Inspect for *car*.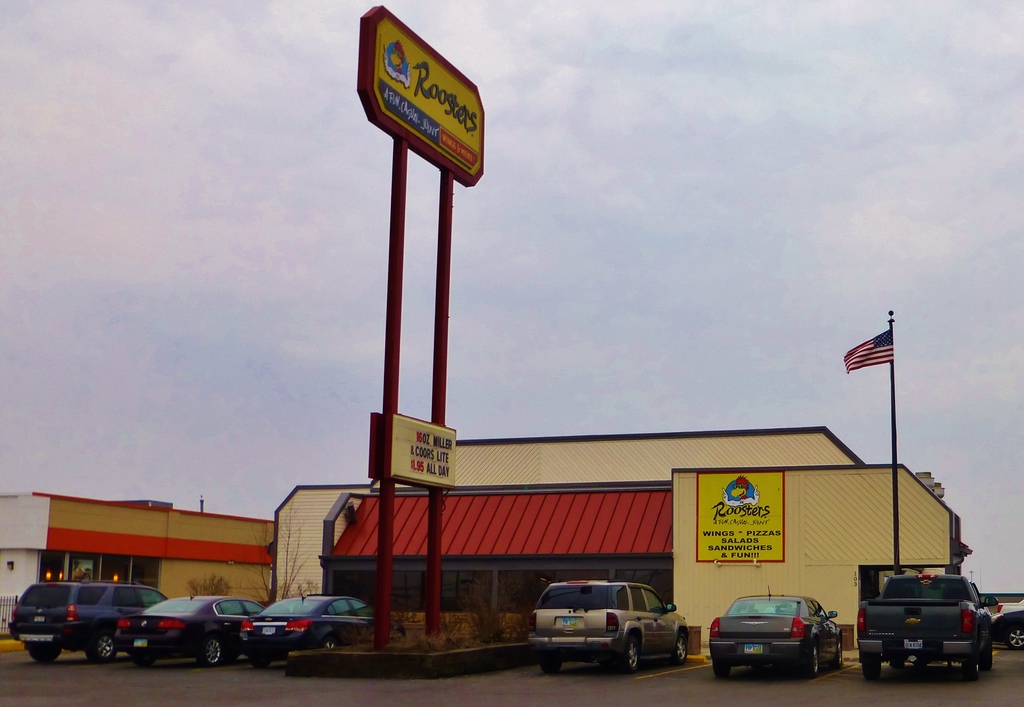
Inspection: locate(993, 594, 1023, 615).
